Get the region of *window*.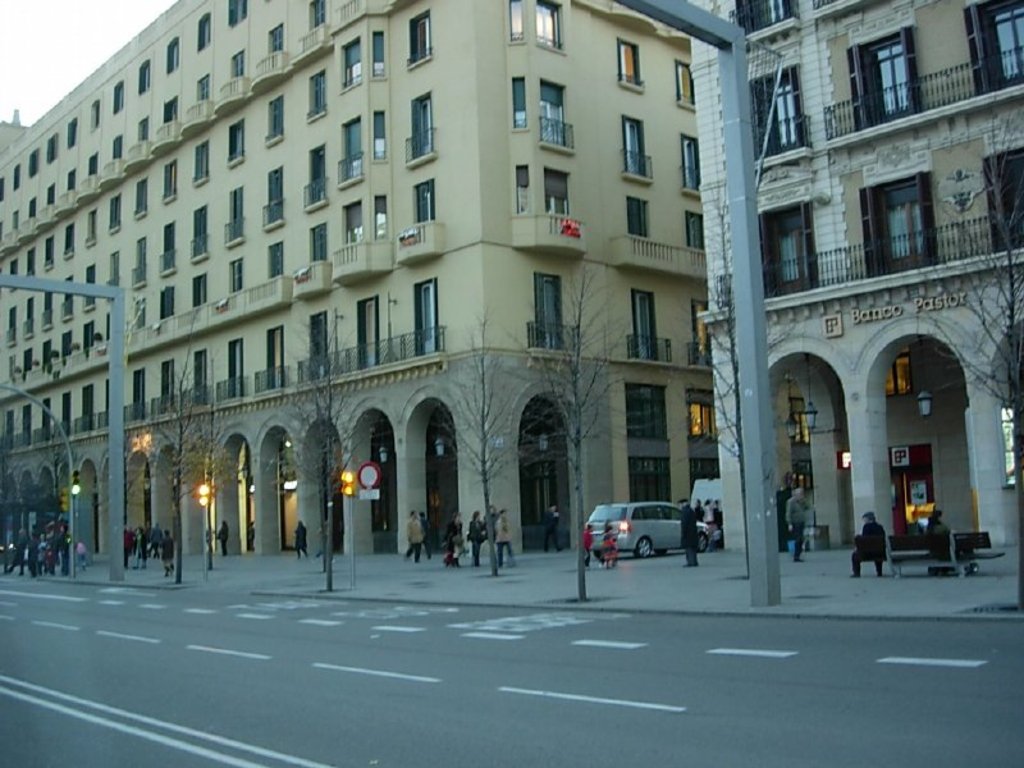
[266, 165, 279, 224].
